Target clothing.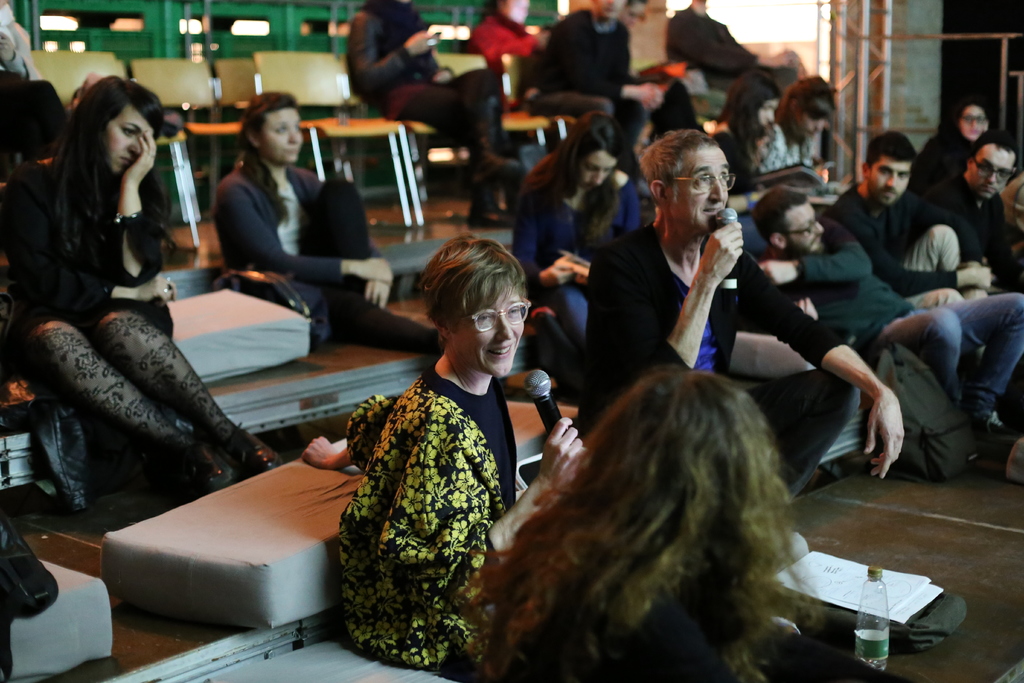
Target region: detection(328, 312, 546, 682).
